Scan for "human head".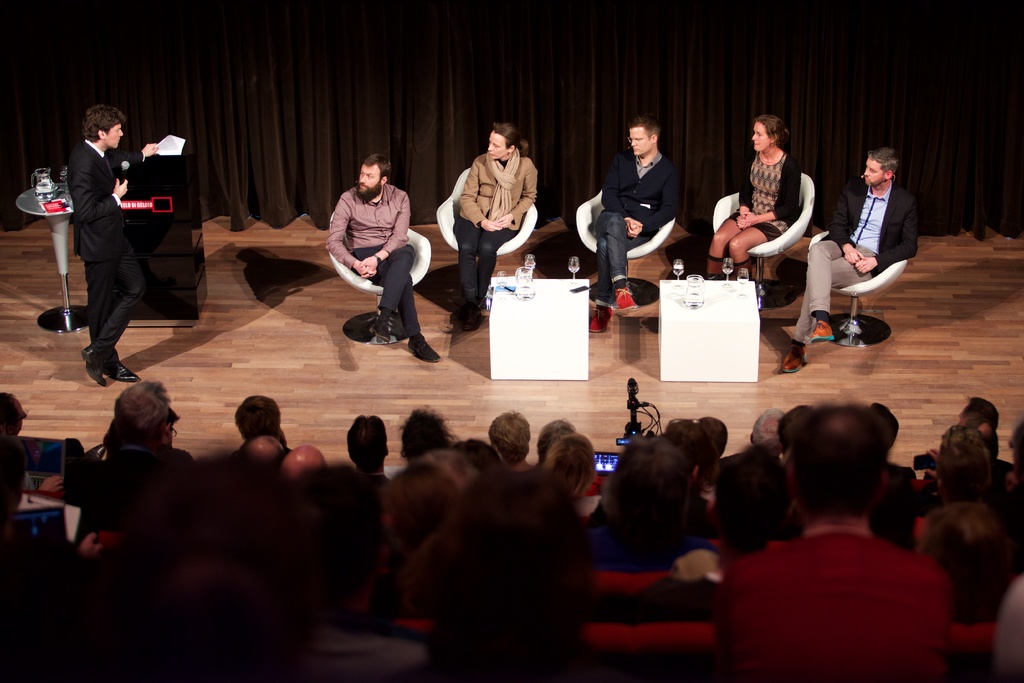
Scan result: locate(751, 115, 781, 152).
